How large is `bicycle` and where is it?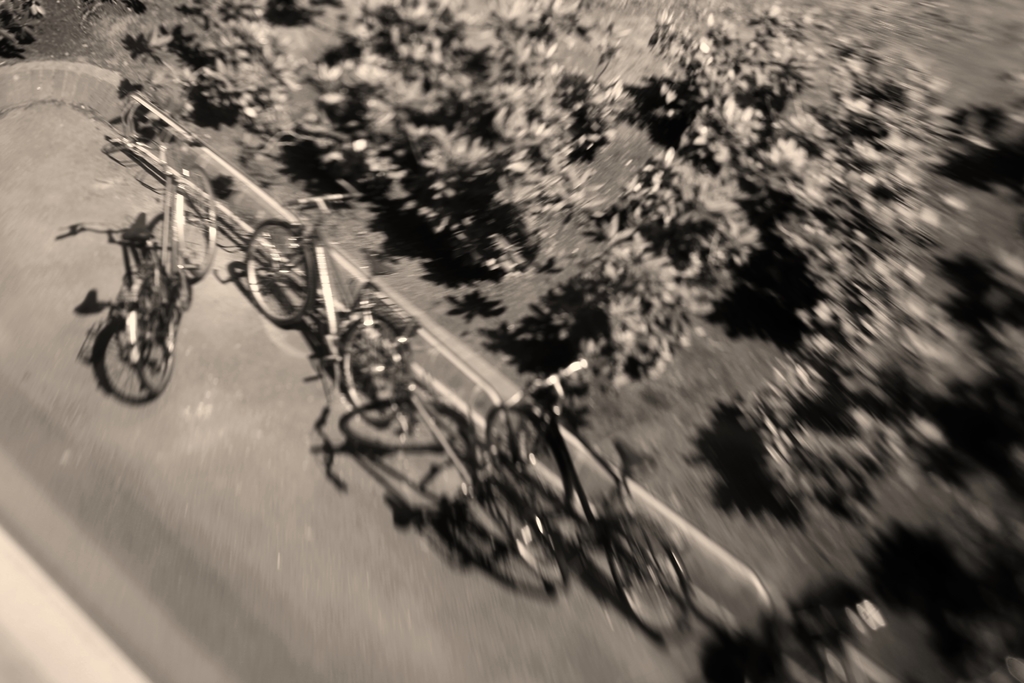
Bounding box: bbox=(239, 179, 423, 427).
